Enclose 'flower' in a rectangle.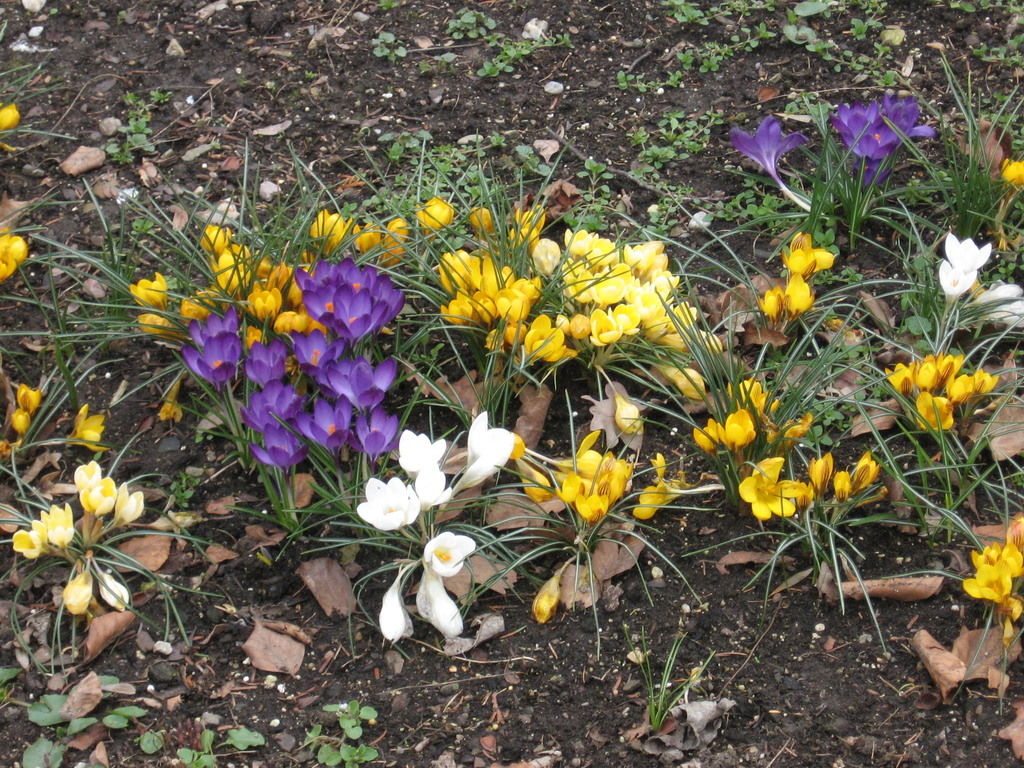
(938, 259, 985, 299).
